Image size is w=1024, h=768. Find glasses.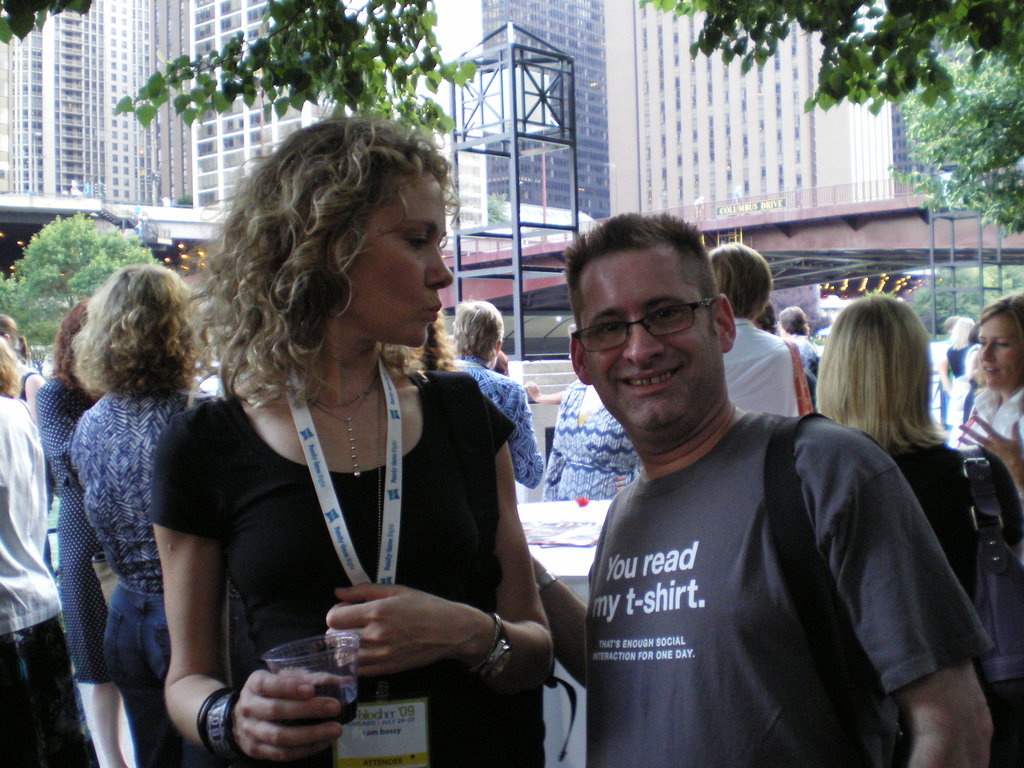
select_region(567, 298, 715, 353).
